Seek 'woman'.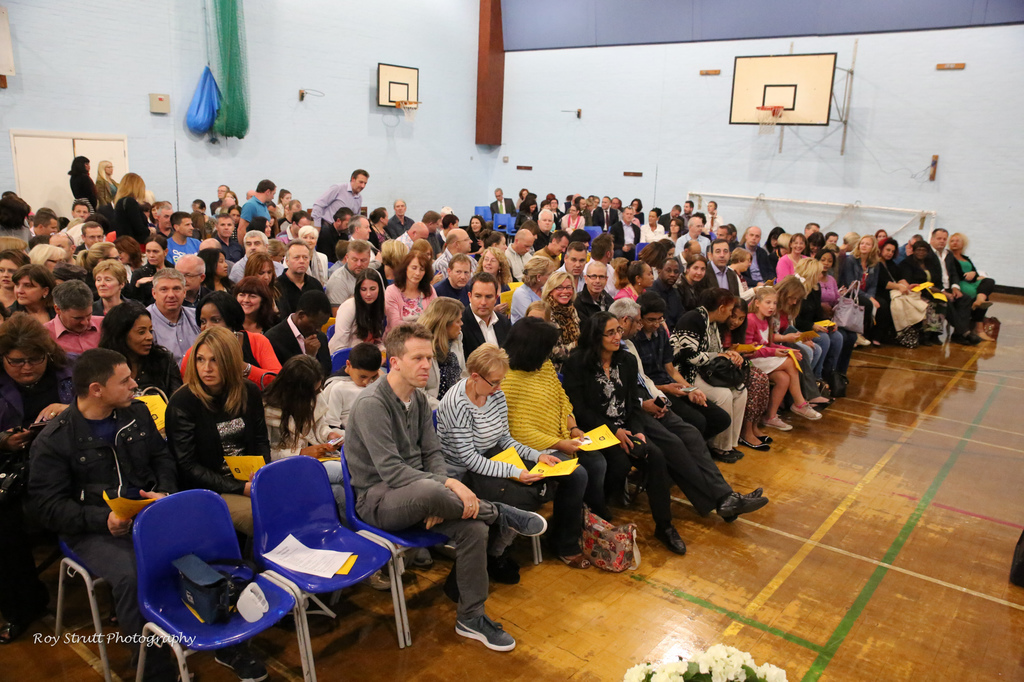
bbox(416, 299, 467, 414).
